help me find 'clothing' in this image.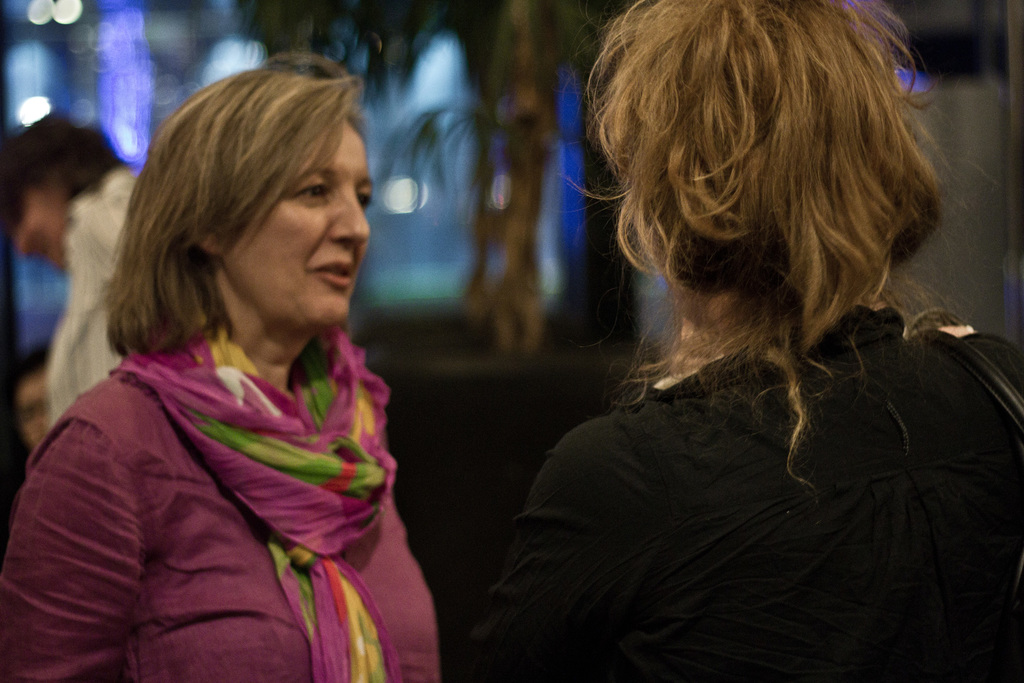
Found it: box(451, 308, 1022, 682).
